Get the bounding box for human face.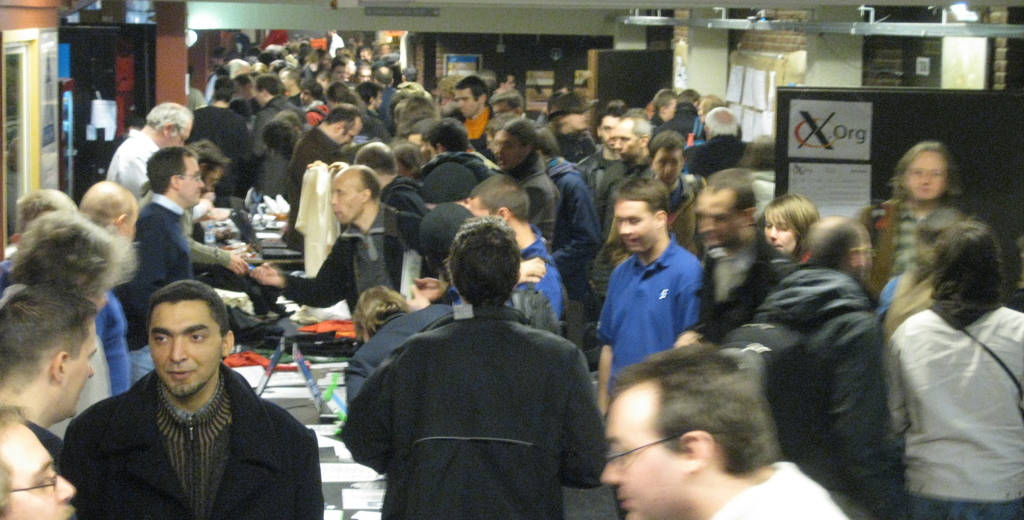
(left=1, top=420, right=72, bottom=519).
